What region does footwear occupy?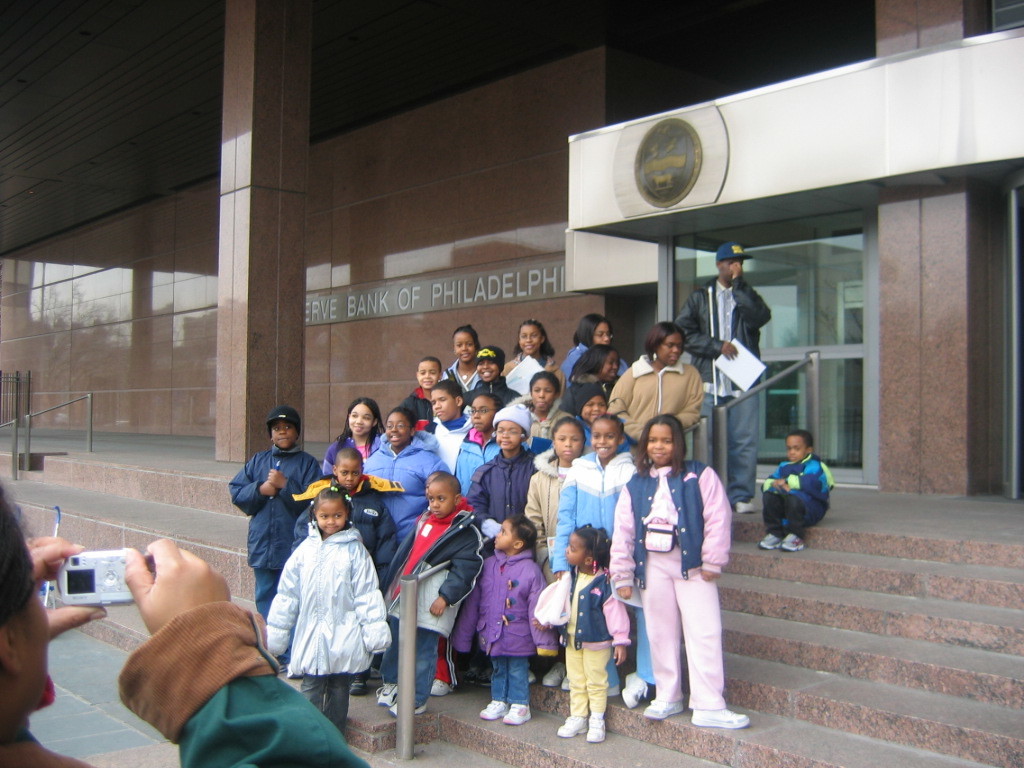
box=[430, 676, 453, 692].
